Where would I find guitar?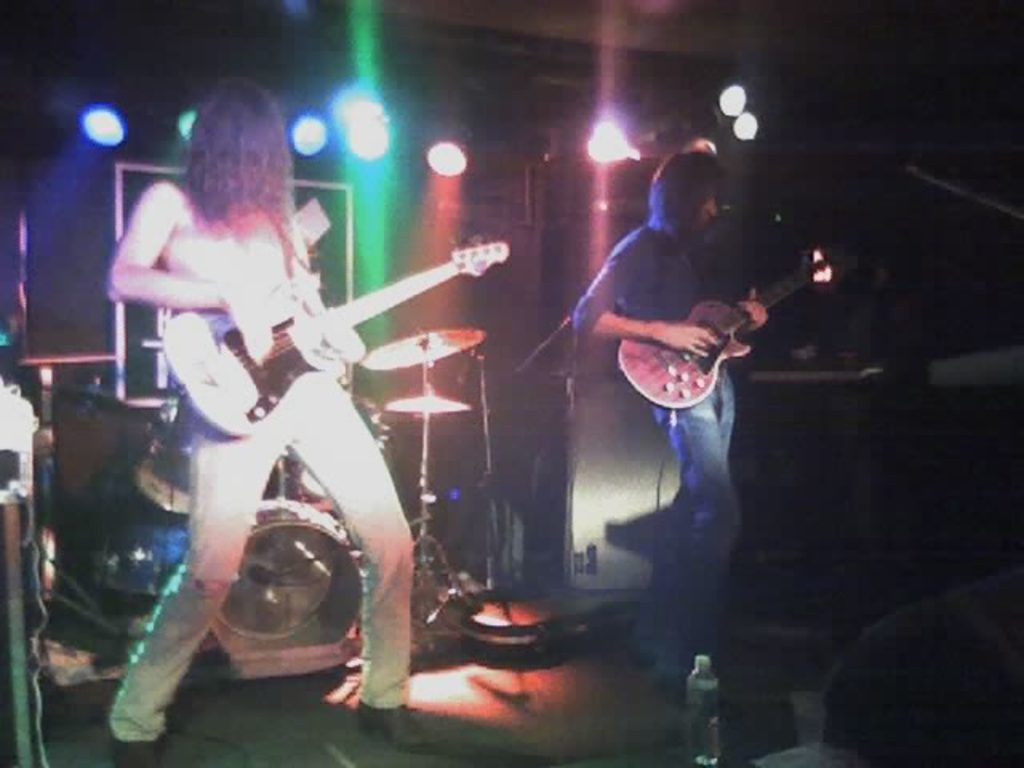
At crop(616, 246, 826, 414).
